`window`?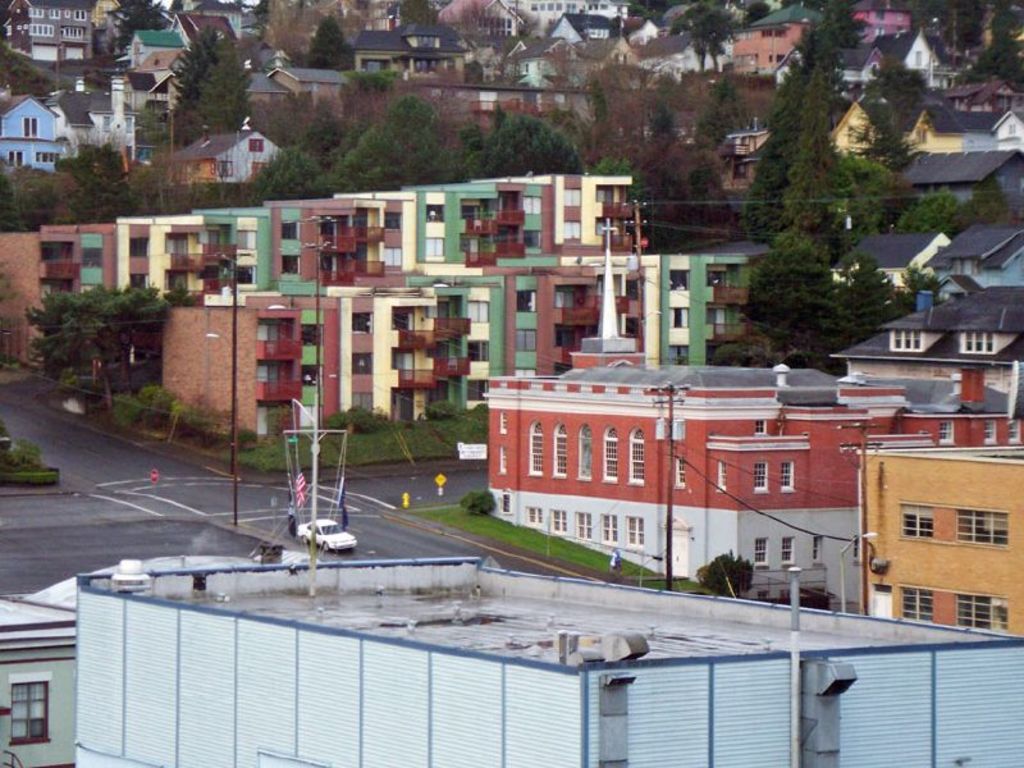
pyautogui.locateOnScreen(244, 136, 265, 155)
